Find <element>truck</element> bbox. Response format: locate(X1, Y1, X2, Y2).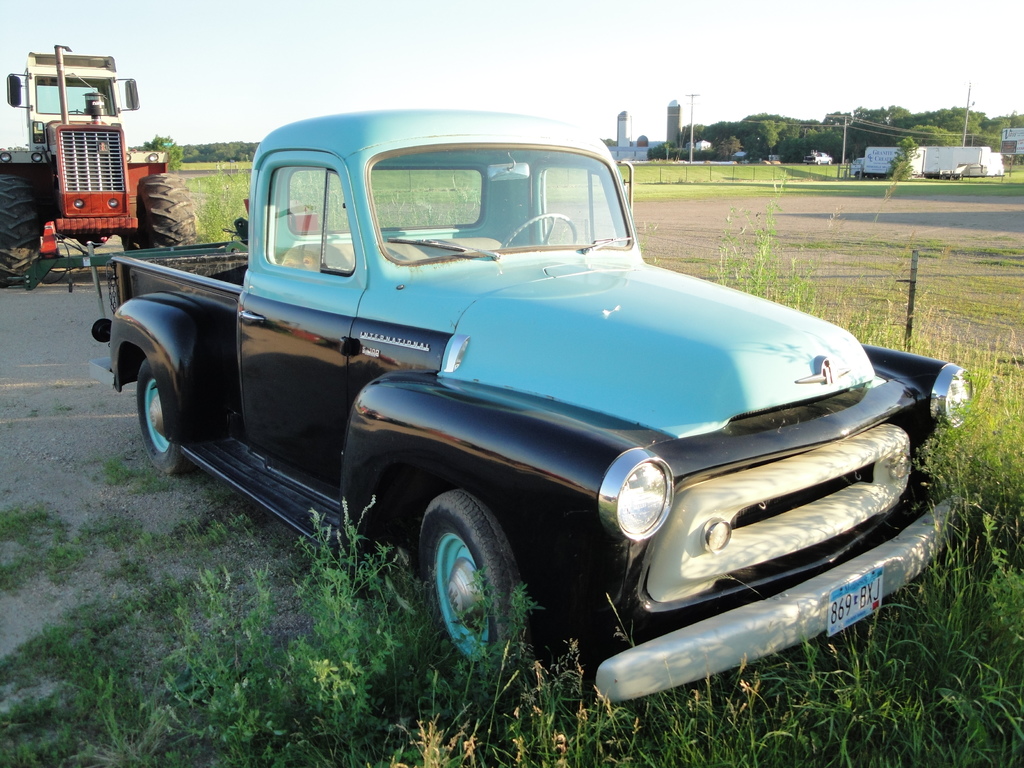
locate(93, 117, 971, 715).
